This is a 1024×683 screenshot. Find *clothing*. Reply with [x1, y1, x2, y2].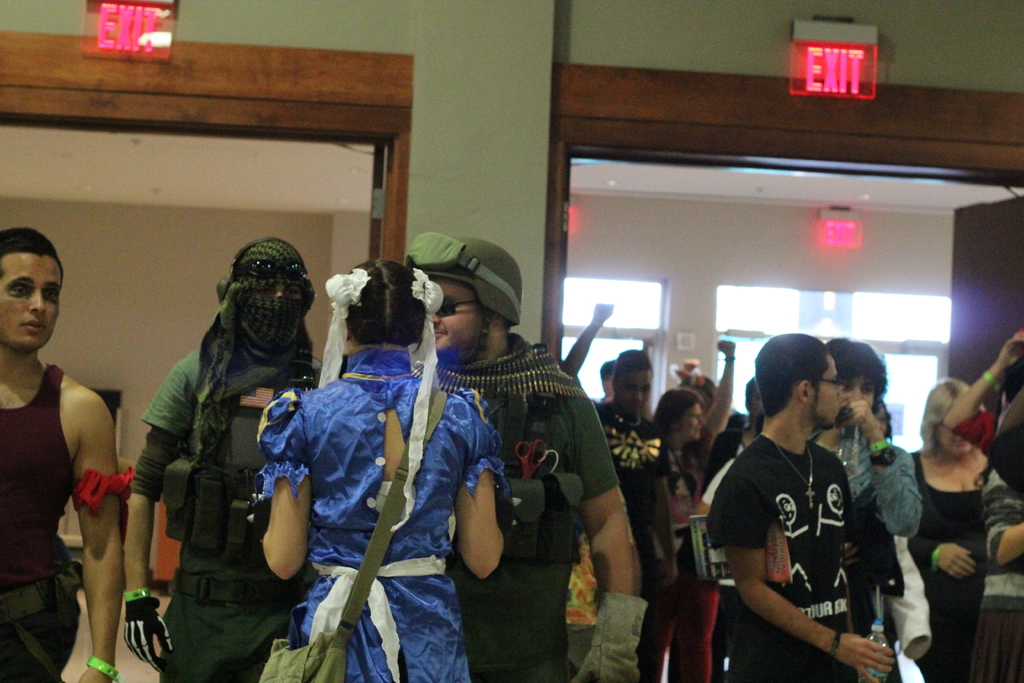
[702, 435, 860, 682].
